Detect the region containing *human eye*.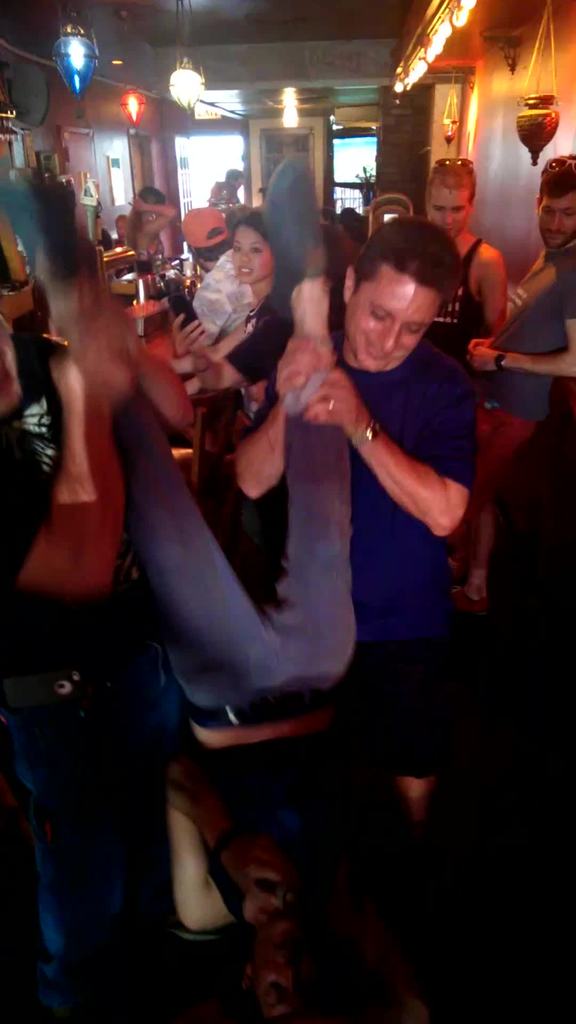
BBox(404, 324, 421, 335).
